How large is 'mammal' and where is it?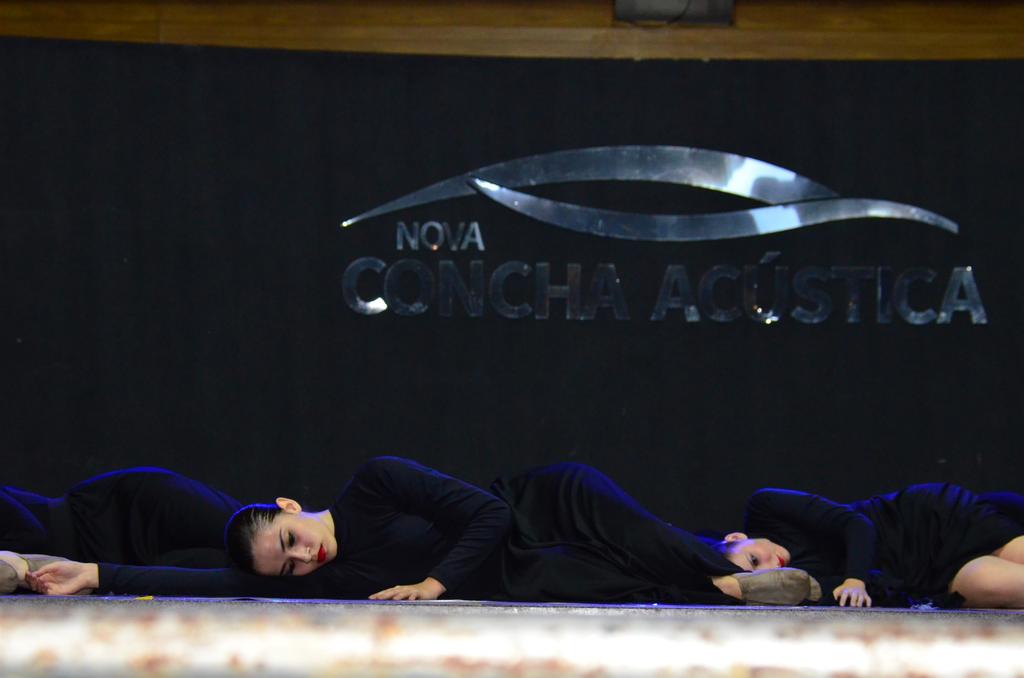
Bounding box: (x1=0, y1=480, x2=256, y2=597).
